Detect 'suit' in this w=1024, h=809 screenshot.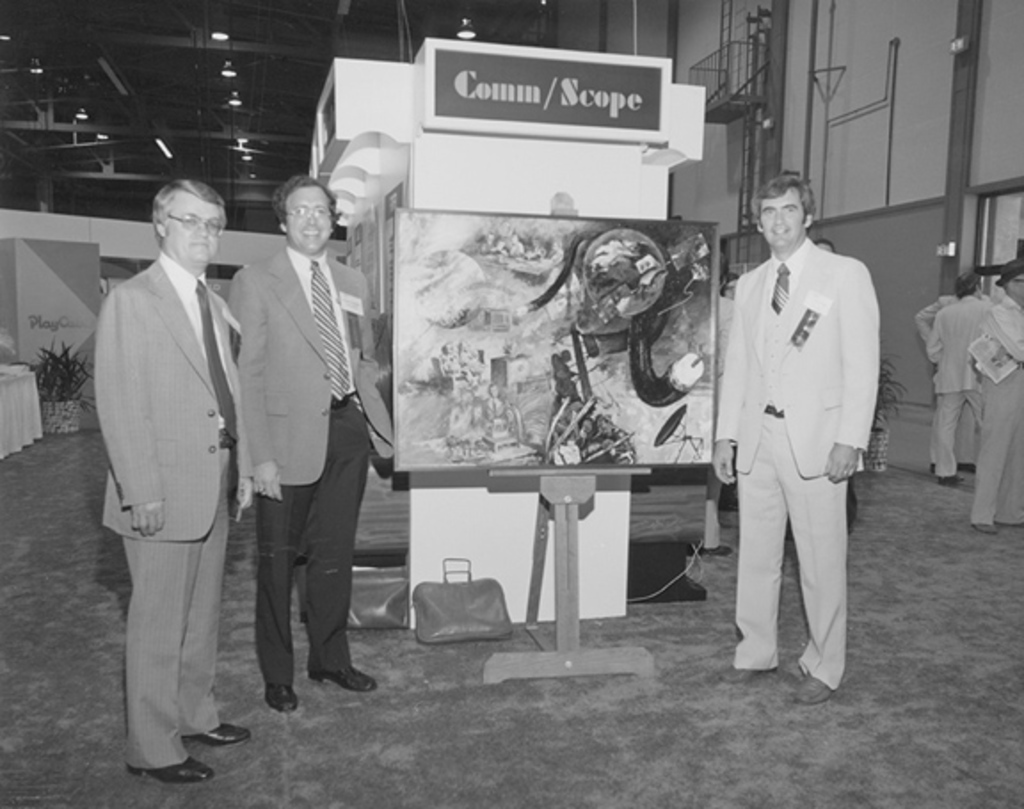
Detection: [left=985, top=293, right=1022, bottom=382].
